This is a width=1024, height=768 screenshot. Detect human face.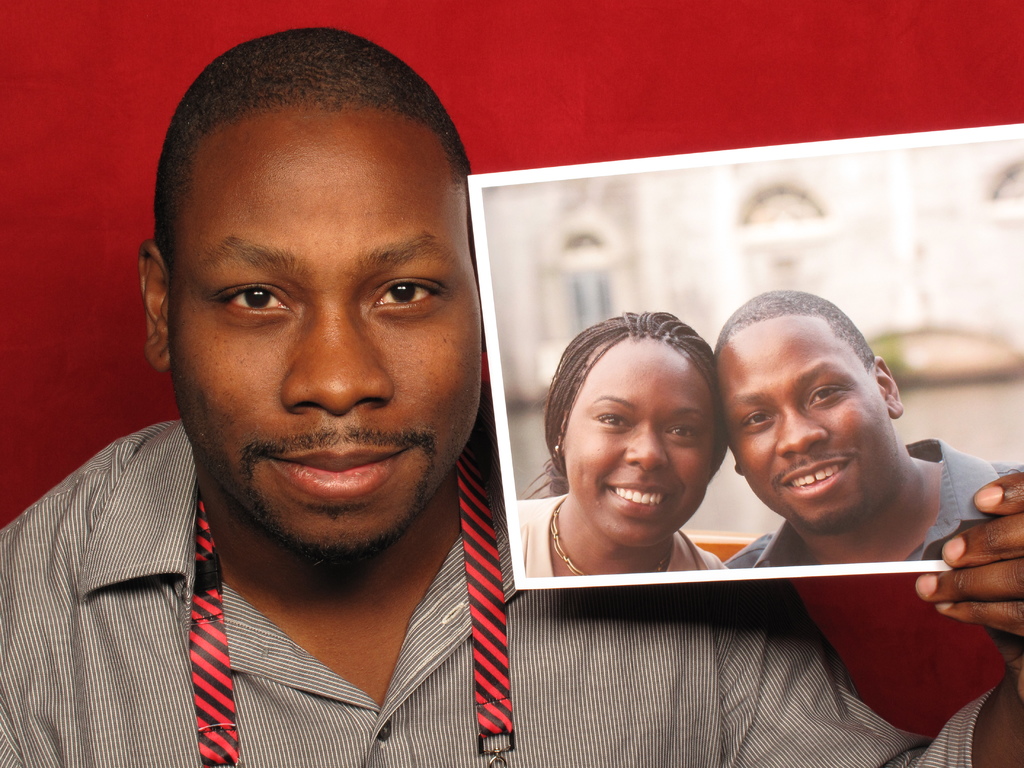
crop(173, 109, 474, 549).
